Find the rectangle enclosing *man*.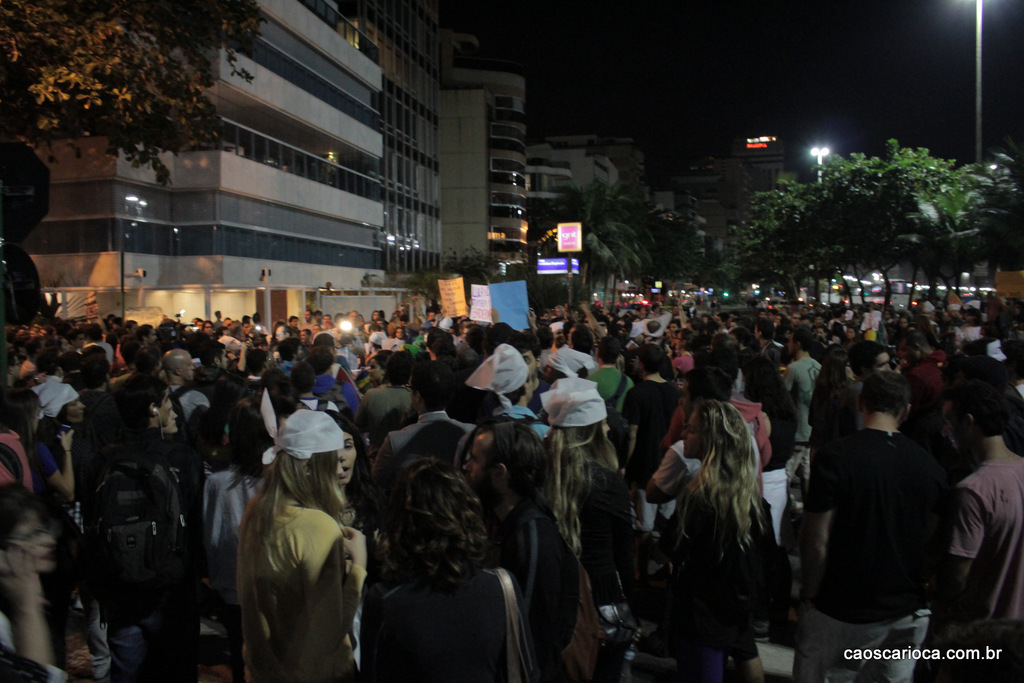
<bbox>81, 367, 209, 682</bbox>.
